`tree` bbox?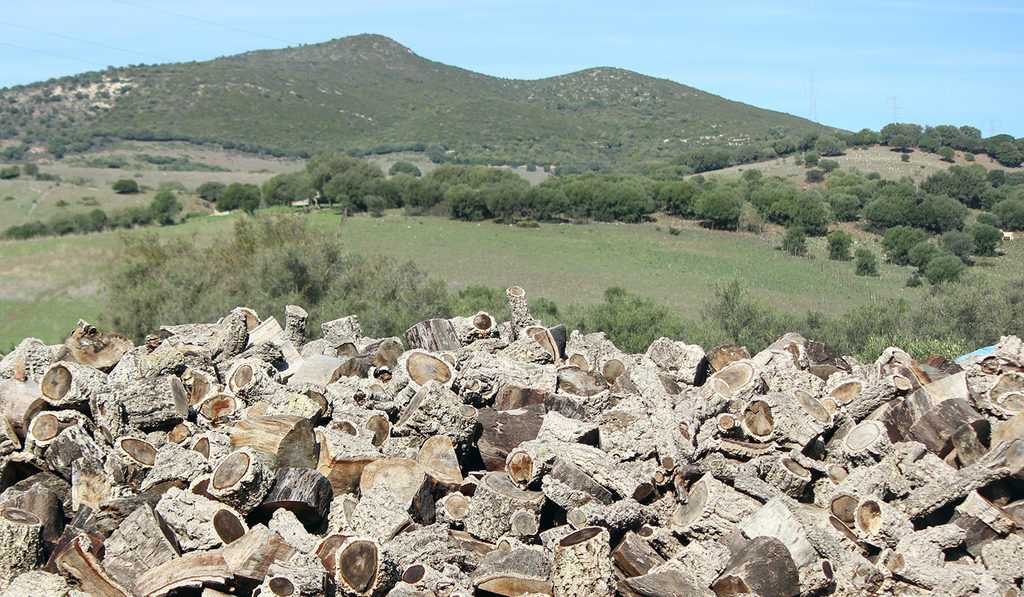
857 259 880 275
